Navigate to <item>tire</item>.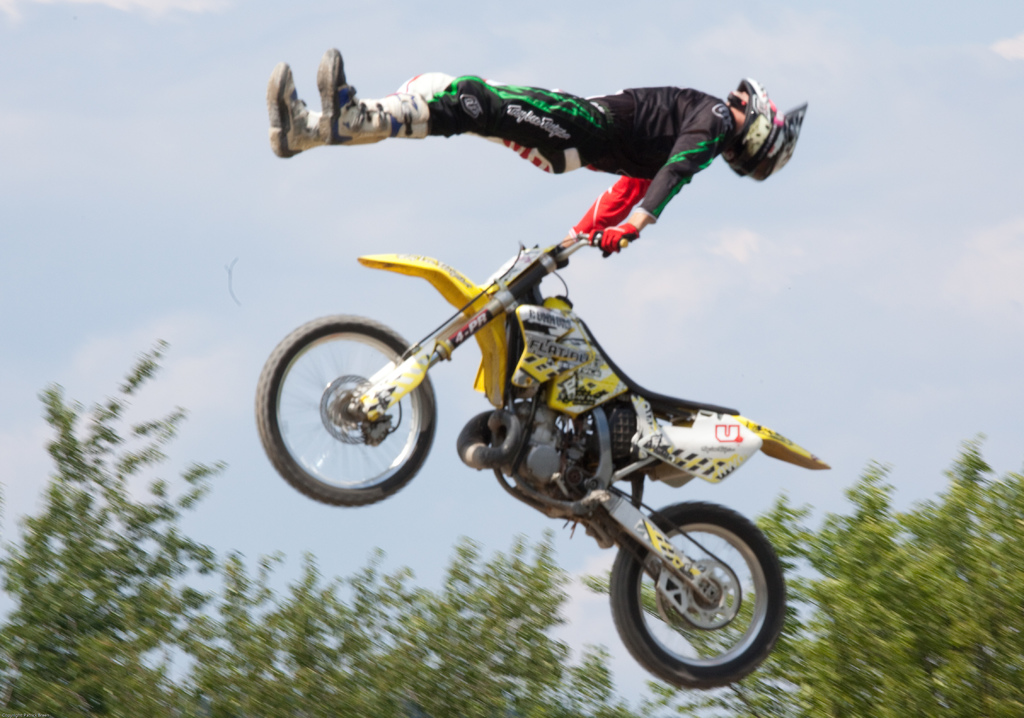
Navigation target: 257, 313, 436, 507.
